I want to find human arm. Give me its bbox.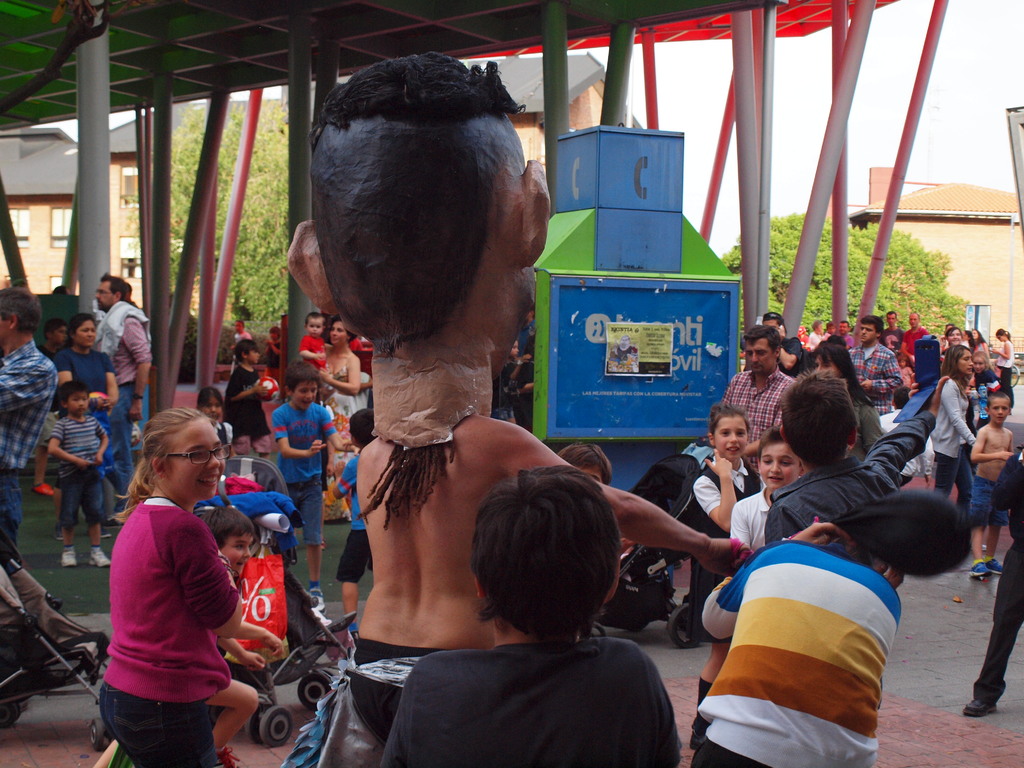
854,346,900,395.
